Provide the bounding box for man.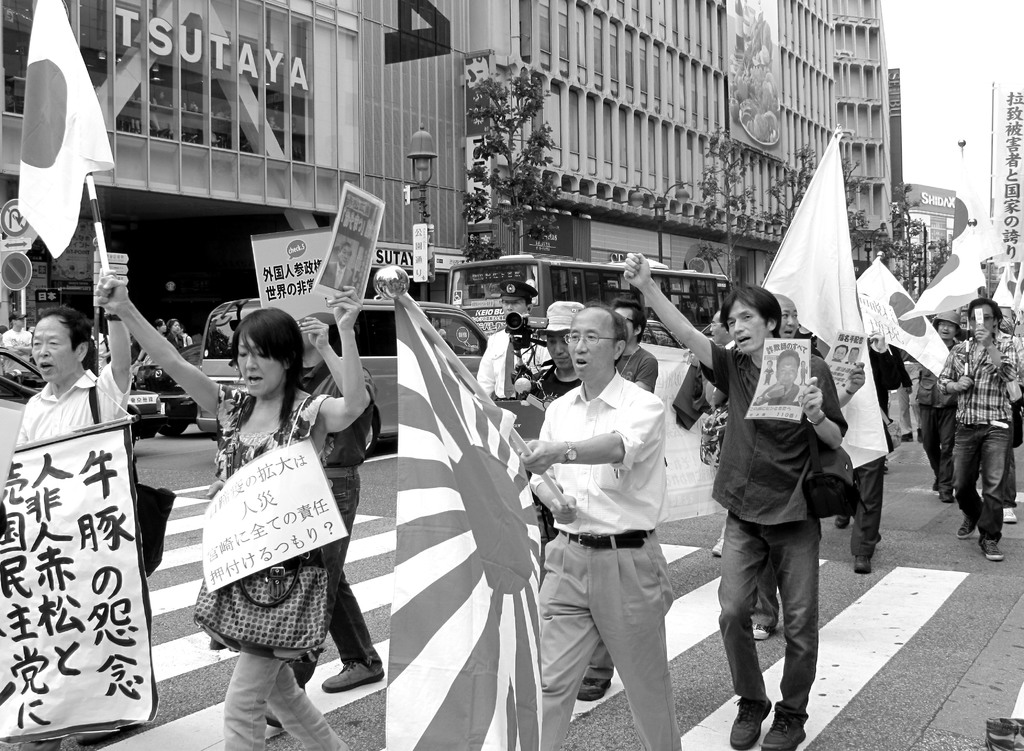
[x1=686, y1=290, x2=865, y2=638].
